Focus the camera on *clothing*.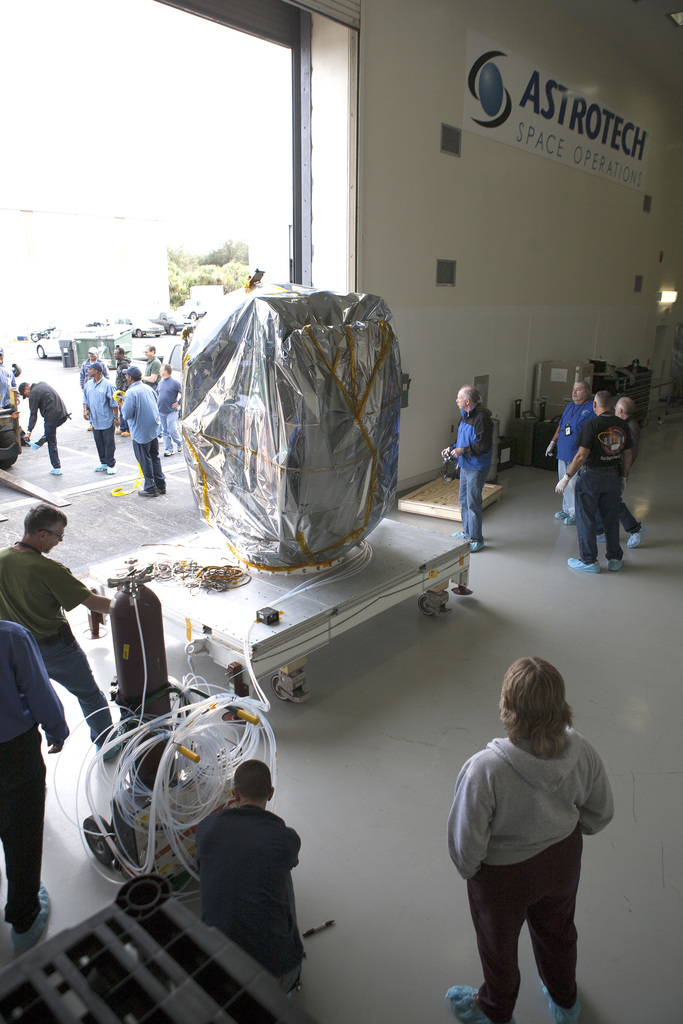
Focus region: [195, 802, 309, 996].
